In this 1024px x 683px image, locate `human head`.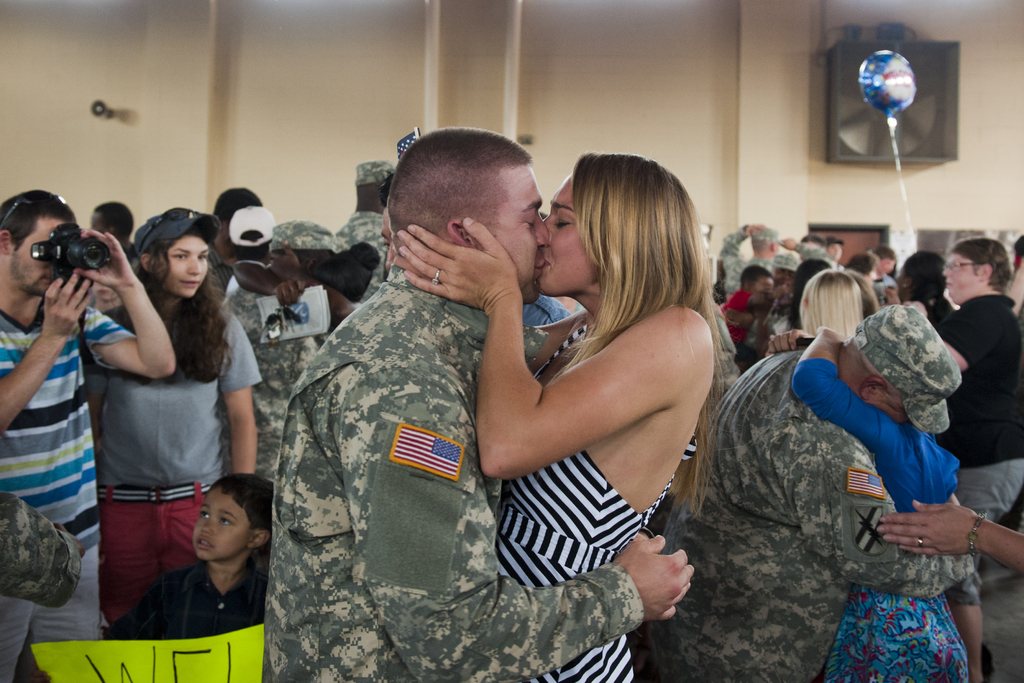
Bounding box: box(387, 129, 543, 309).
